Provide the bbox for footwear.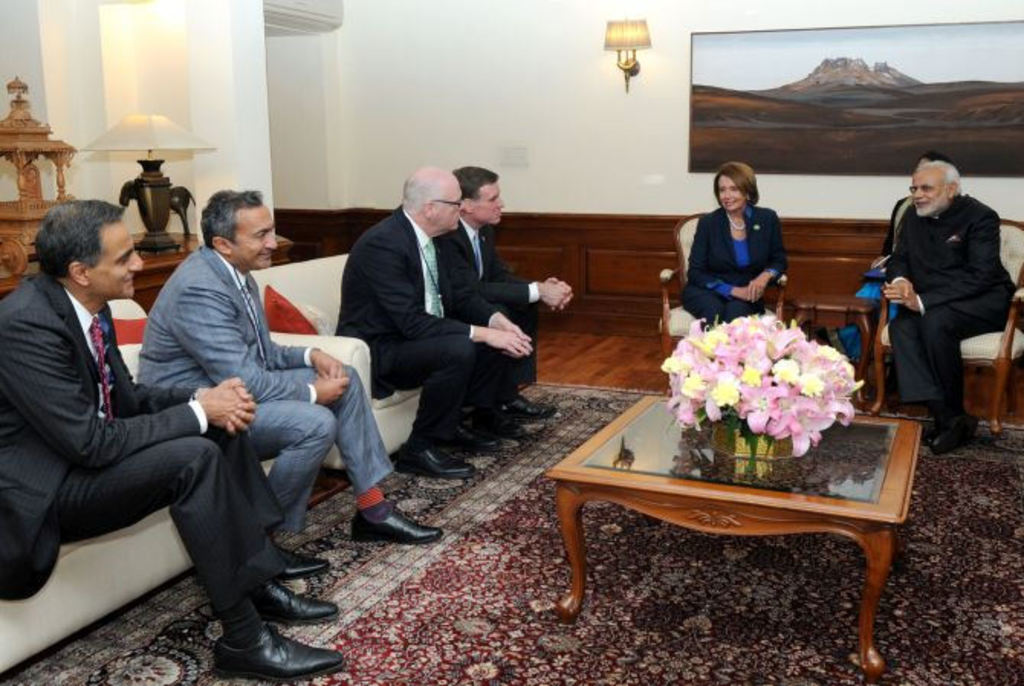
{"x1": 507, "y1": 391, "x2": 553, "y2": 416}.
